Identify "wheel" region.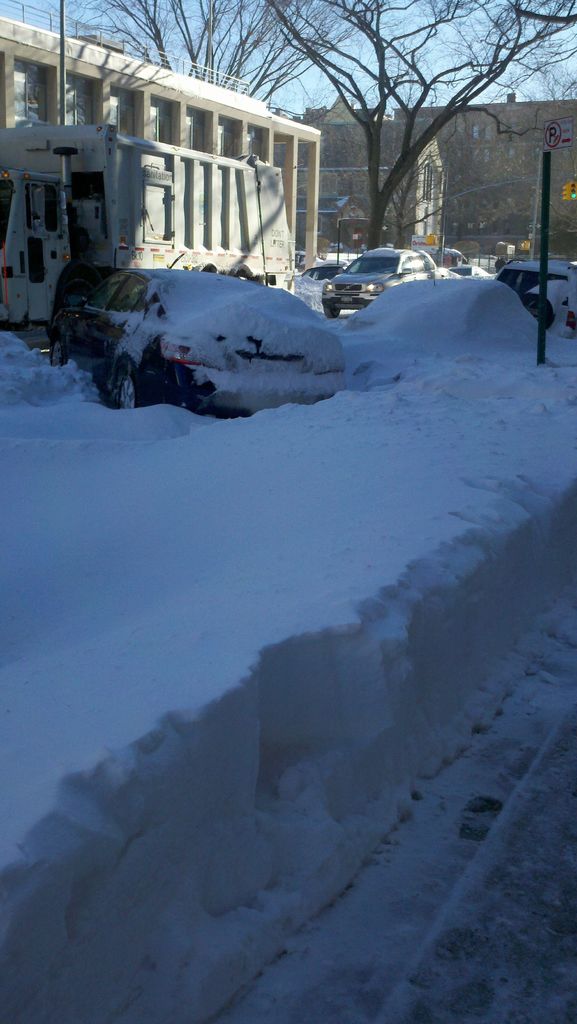
Region: 324/295/338/321.
